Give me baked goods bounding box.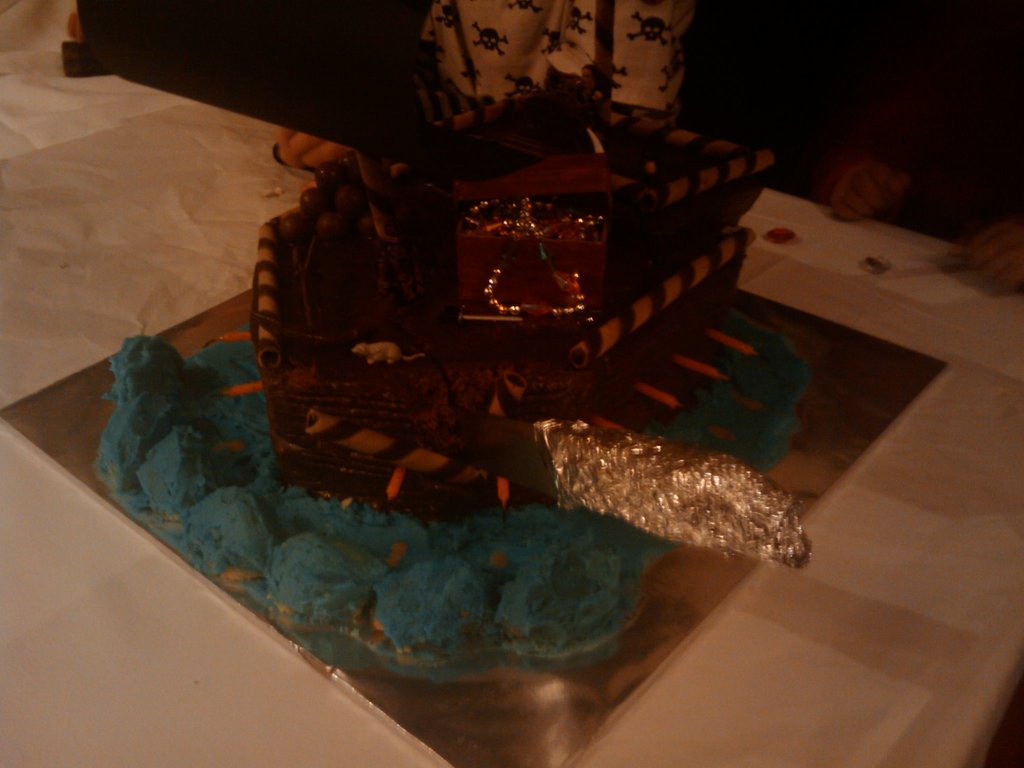
<box>250,60,774,529</box>.
